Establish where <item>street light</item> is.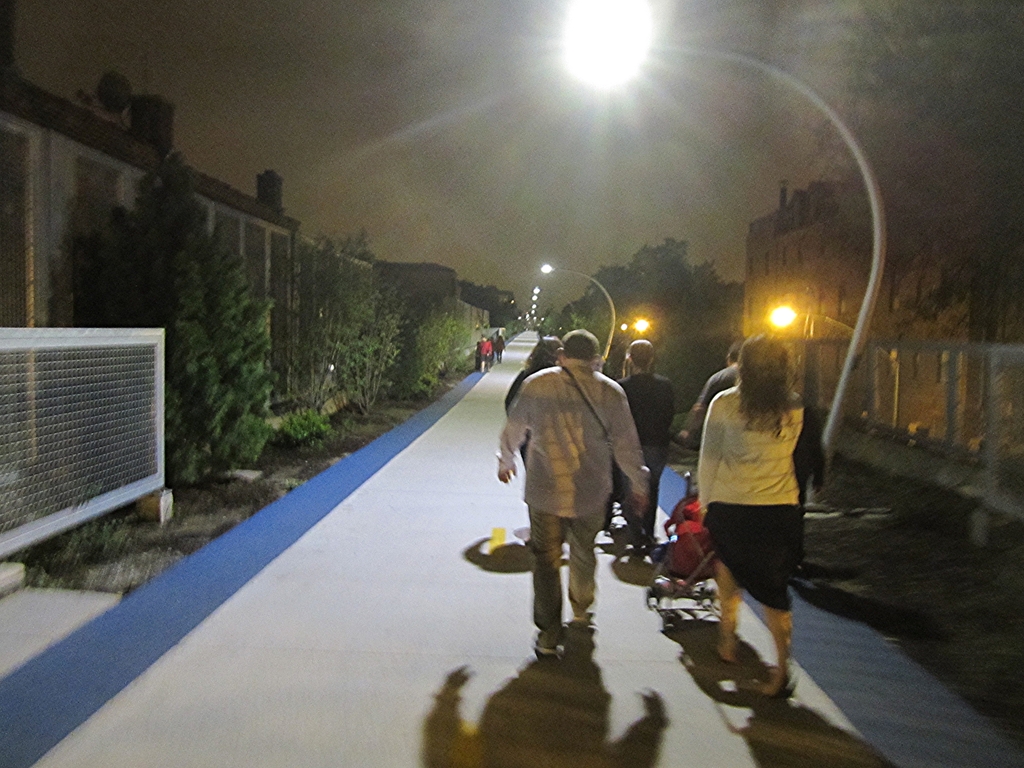
Established at [765,304,908,423].
